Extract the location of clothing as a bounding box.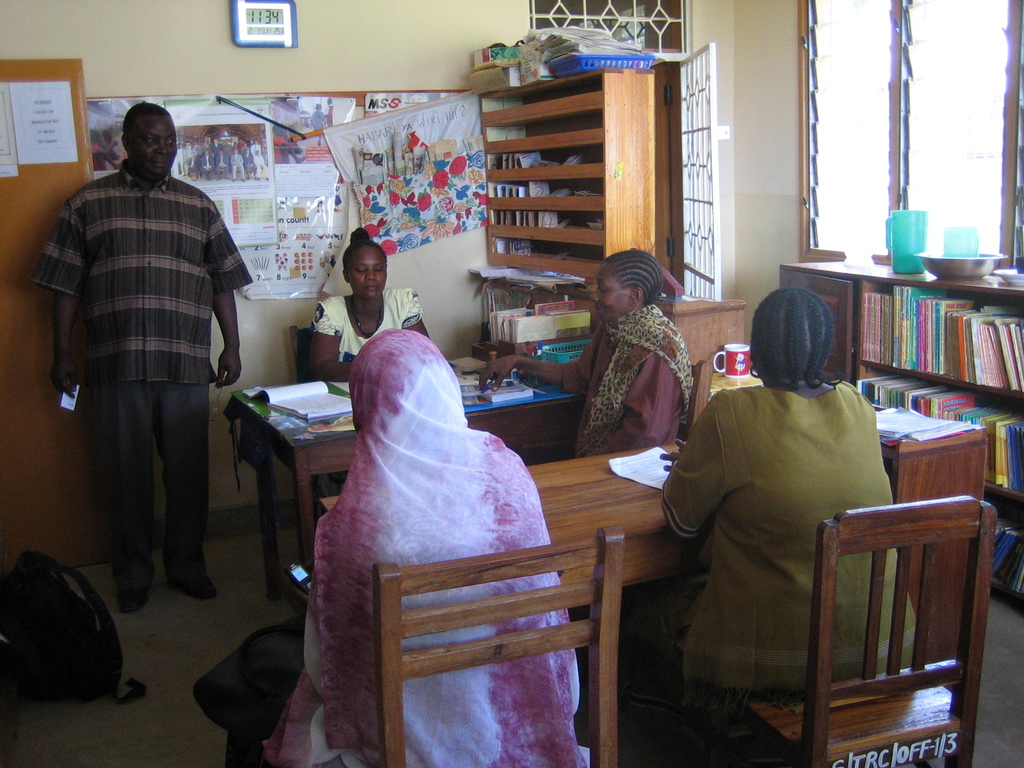
BBox(311, 276, 424, 372).
